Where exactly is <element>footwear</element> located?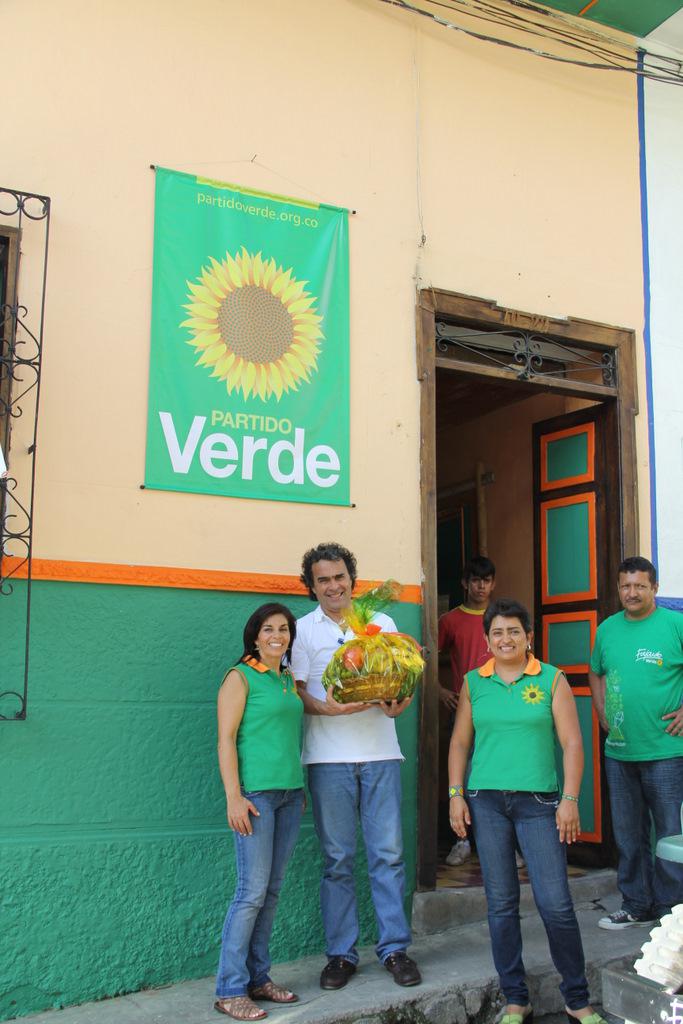
Its bounding box is [250,979,298,1008].
